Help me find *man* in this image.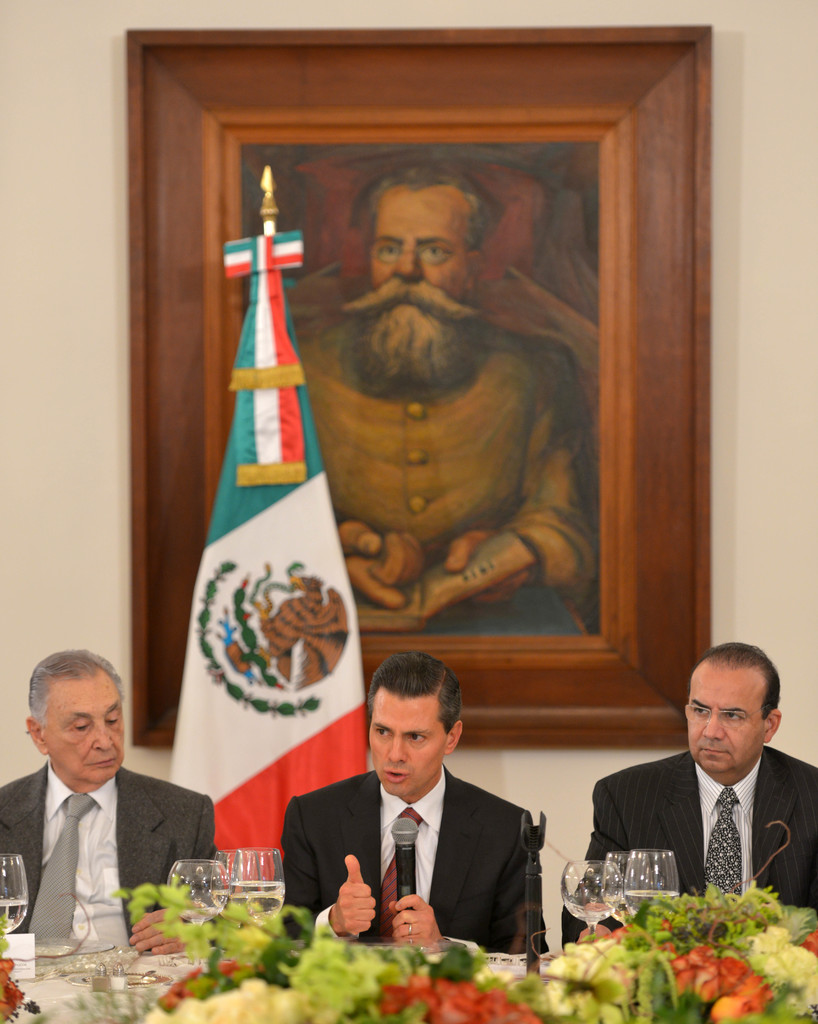
Found it: <bbox>282, 653, 549, 952</bbox>.
